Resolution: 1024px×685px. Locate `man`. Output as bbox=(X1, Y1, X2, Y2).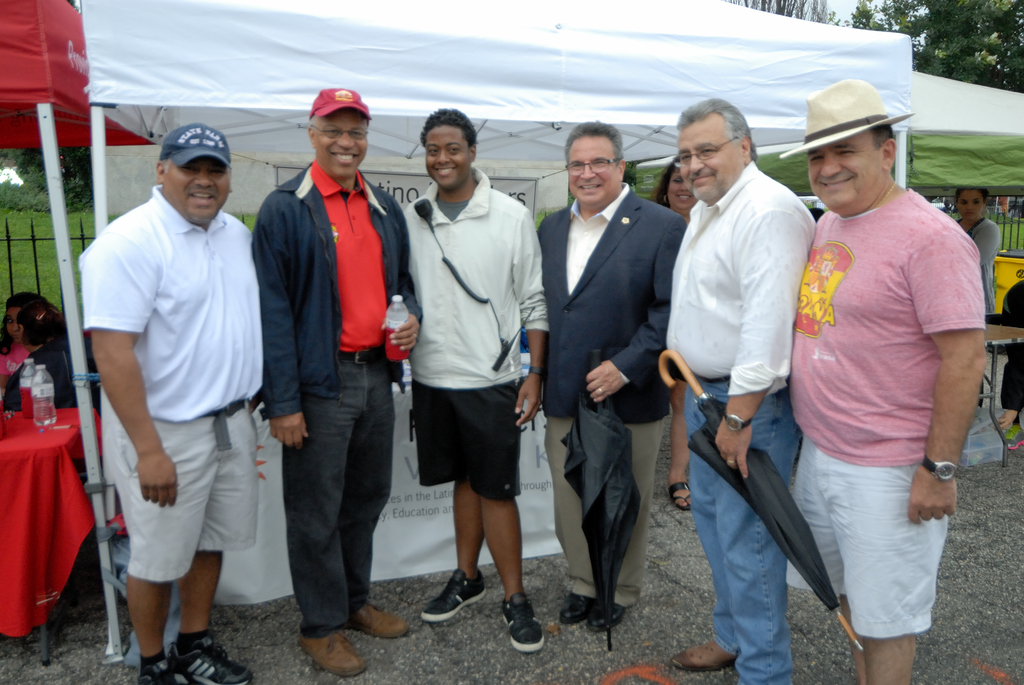
bbox=(785, 79, 986, 684).
